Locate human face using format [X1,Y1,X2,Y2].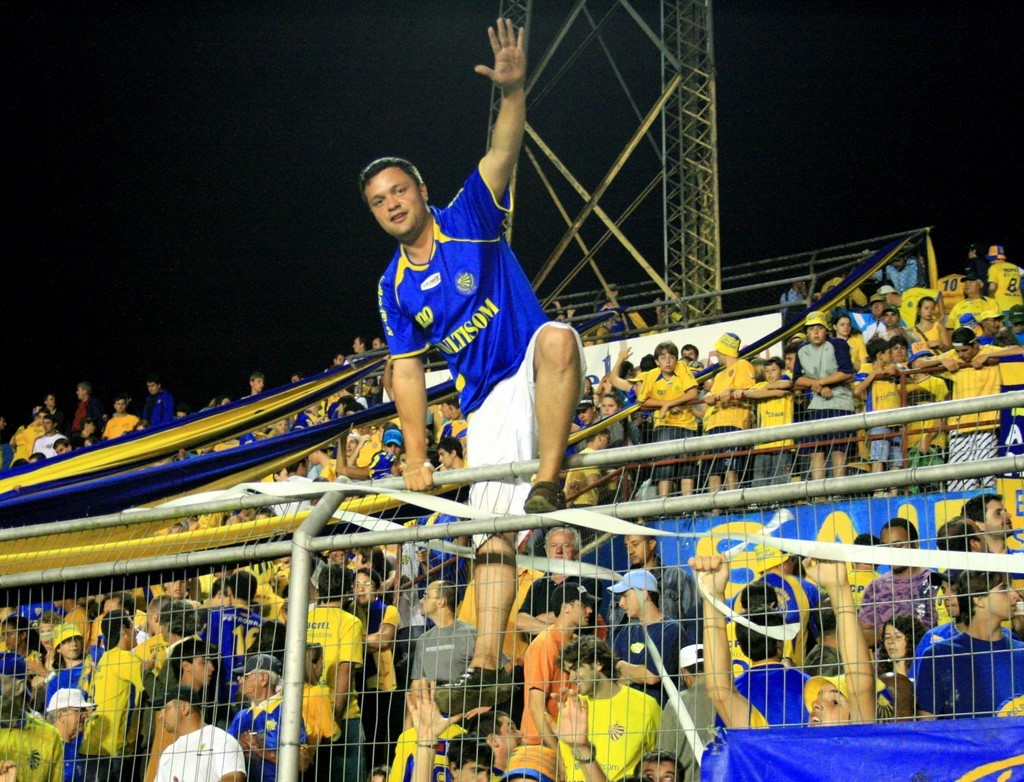
[191,647,215,681].
